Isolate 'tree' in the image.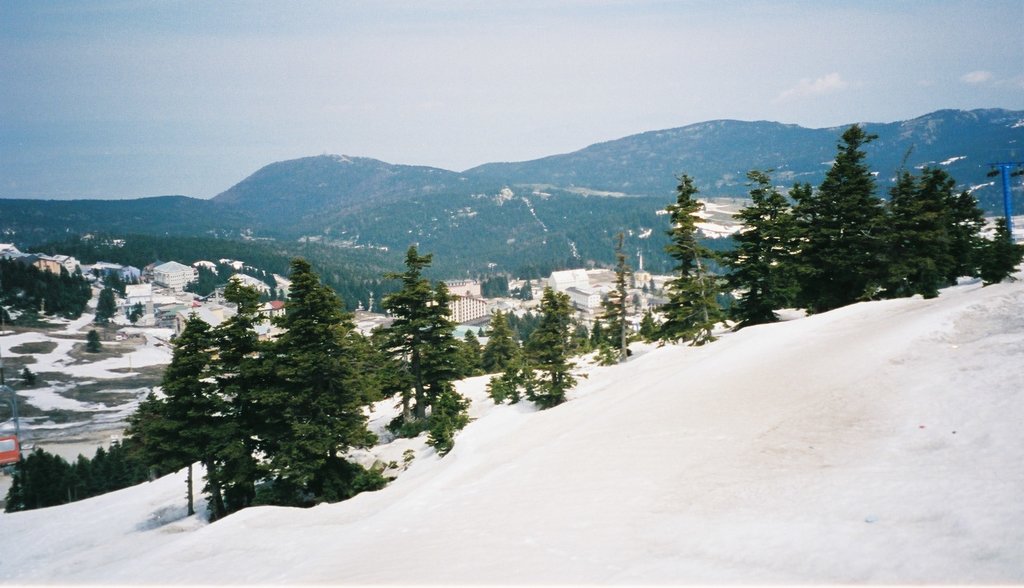
Isolated region: rect(479, 319, 505, 374).
